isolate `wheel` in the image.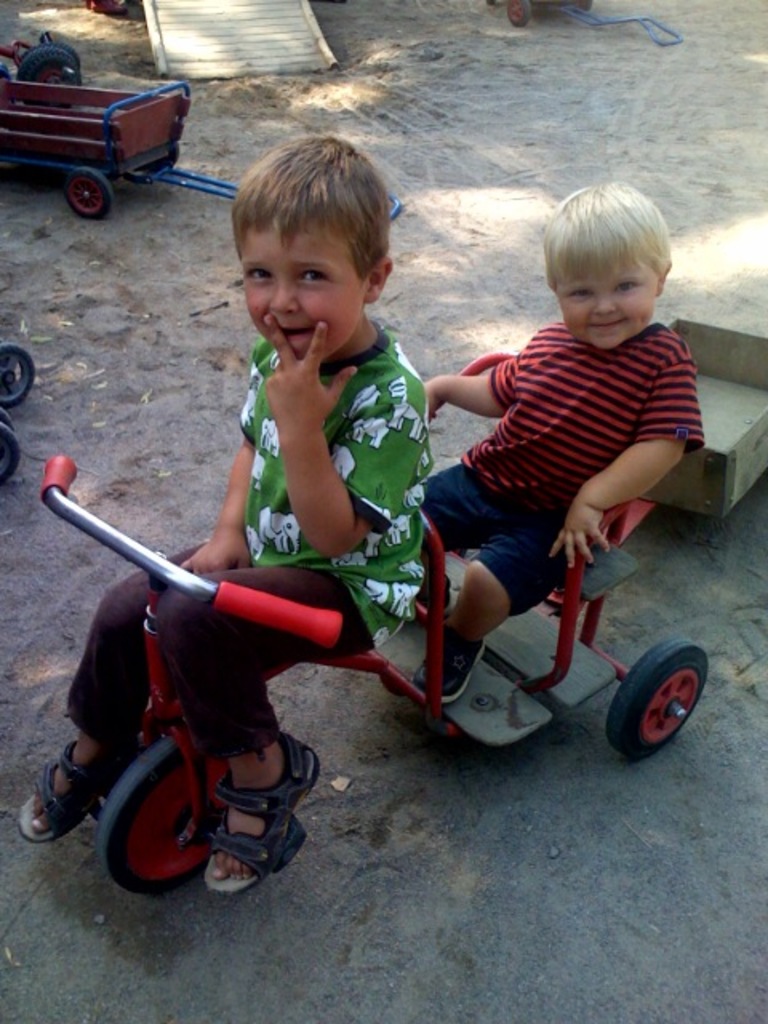
Isolated region: <bbox>136, 138, 179, 174</bbox>.
